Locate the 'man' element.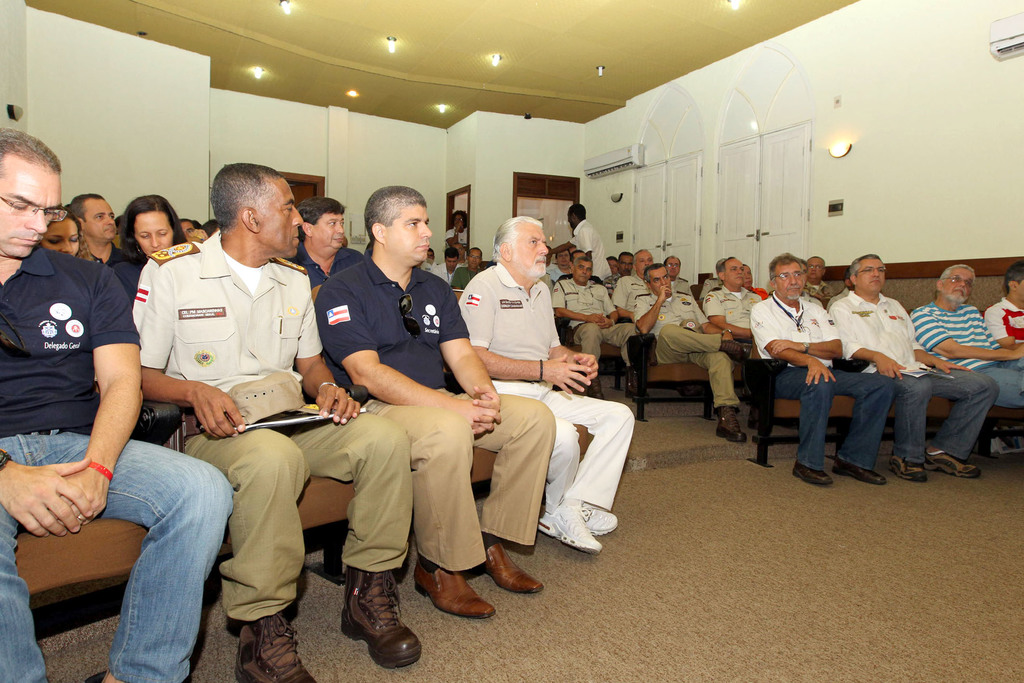
Element bbox: (67, 192, 130, 268).
